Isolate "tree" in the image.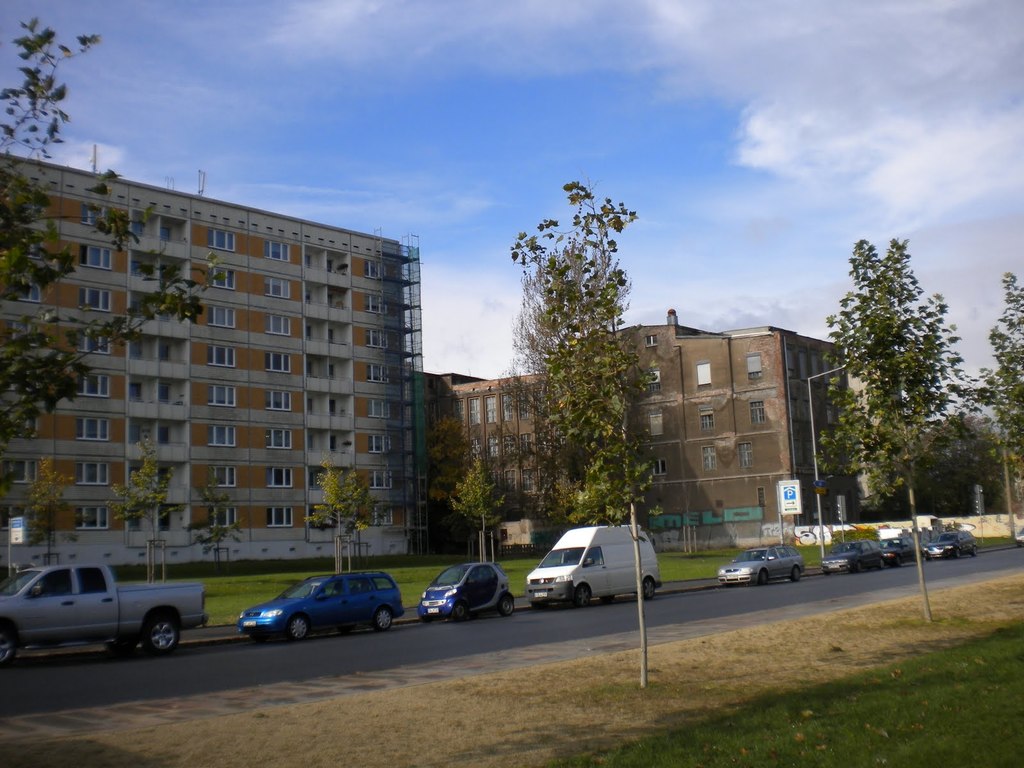
Isolated region: region(0, 22, 225, 468).
